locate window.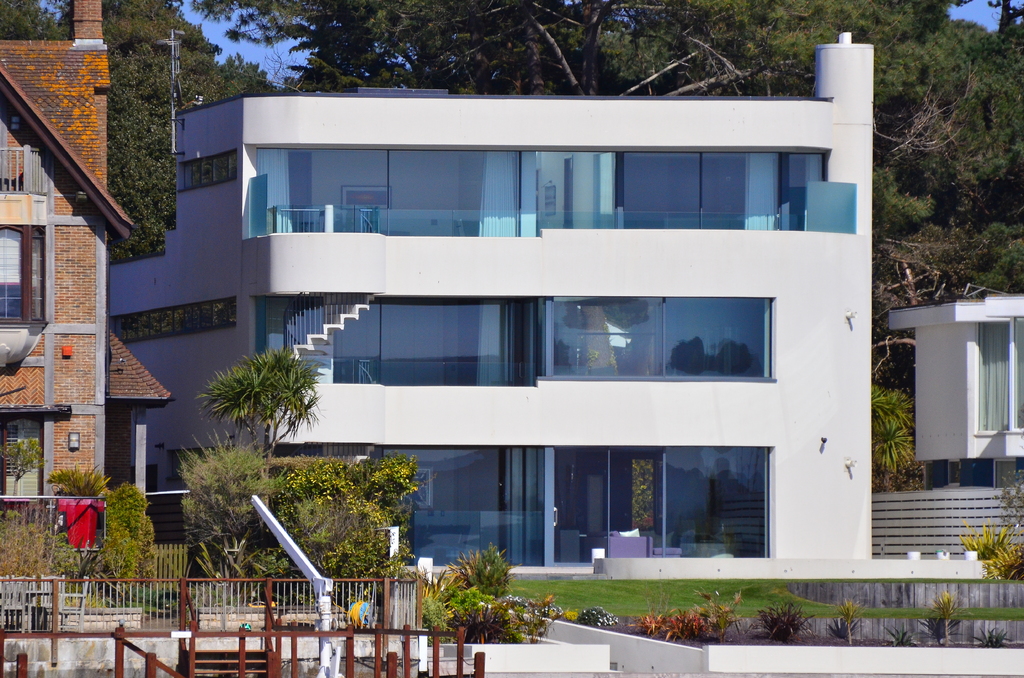
Bounding box: crop(108, 296, 239, 344).
